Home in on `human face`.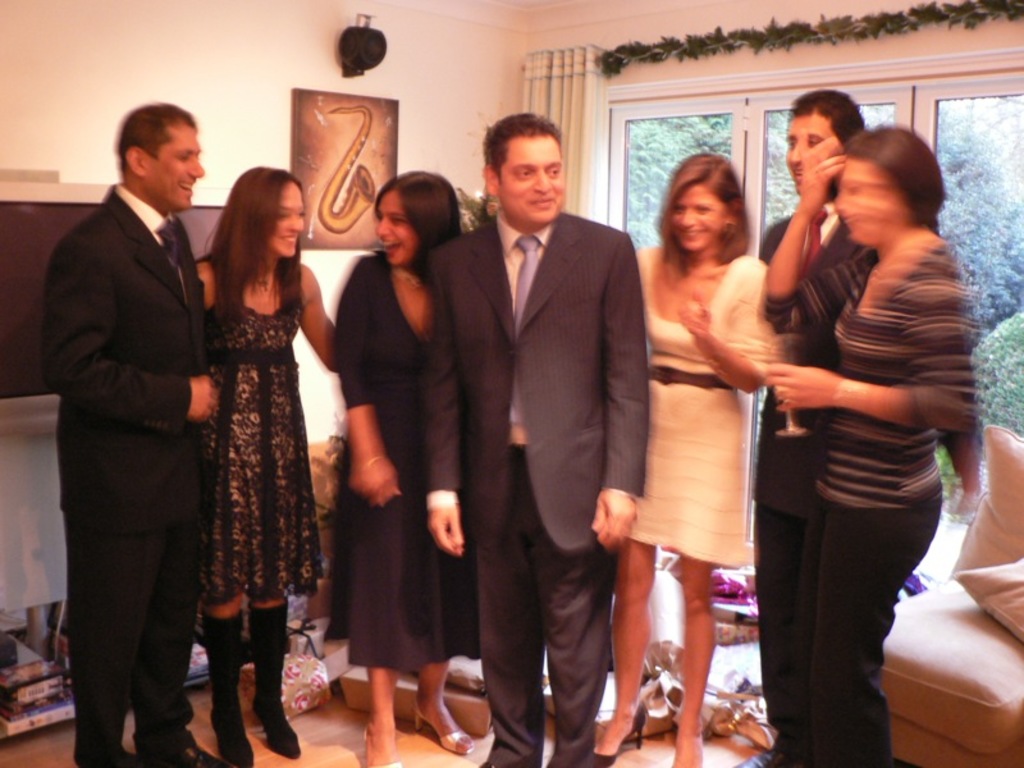
Homed in at [left=271, top=182, right=312, bottom=261].
